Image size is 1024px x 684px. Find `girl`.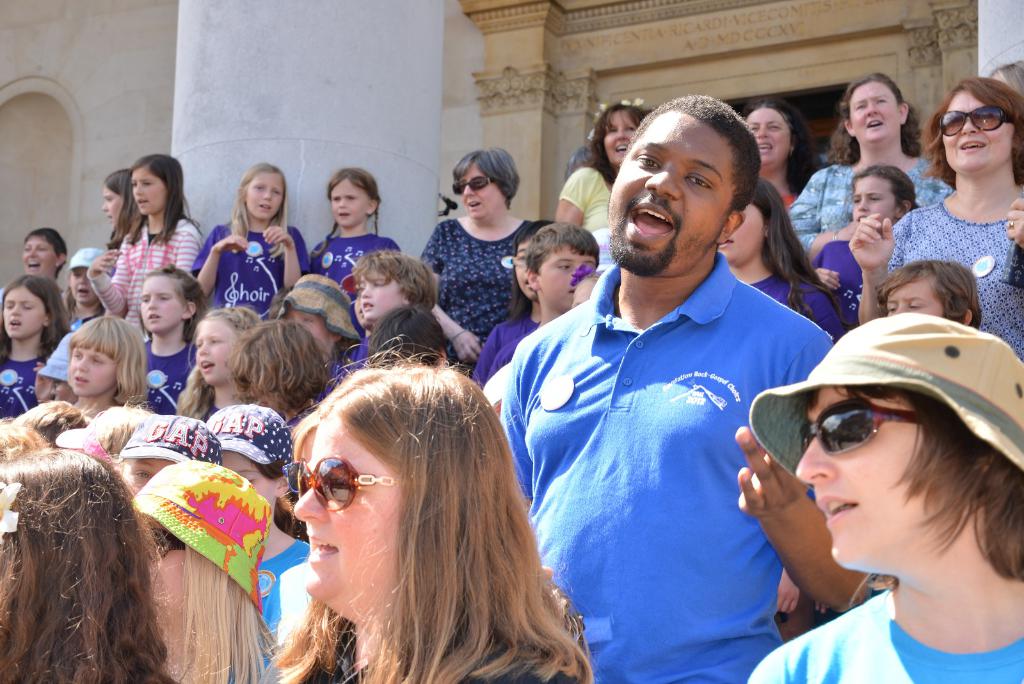
[317, 162, 404, 304].
